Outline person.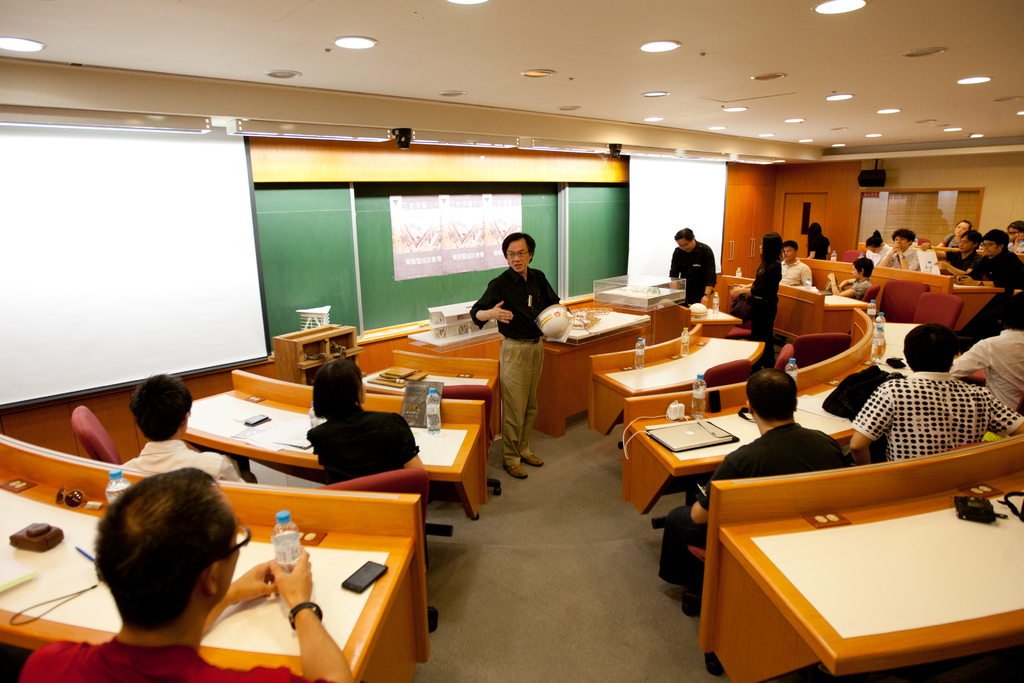
Outline: locate(728, 231, 785, 370).
